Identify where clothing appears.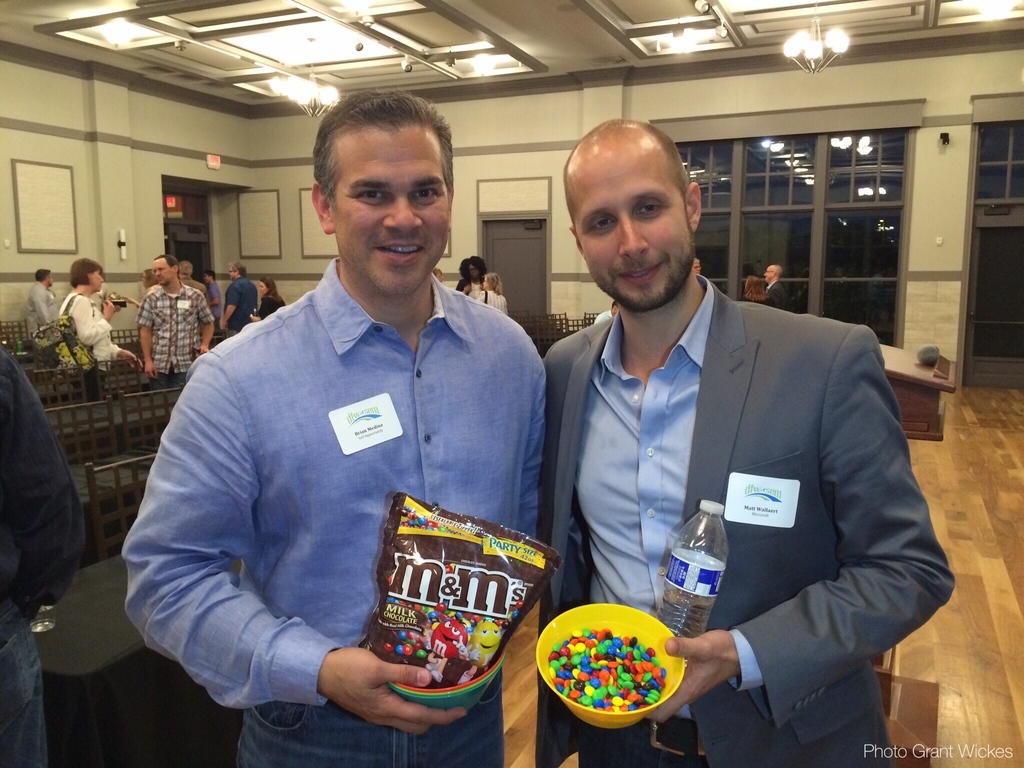
Appears at {"left": 223, "top": 269, "right": 257, "bottom": 331}.
